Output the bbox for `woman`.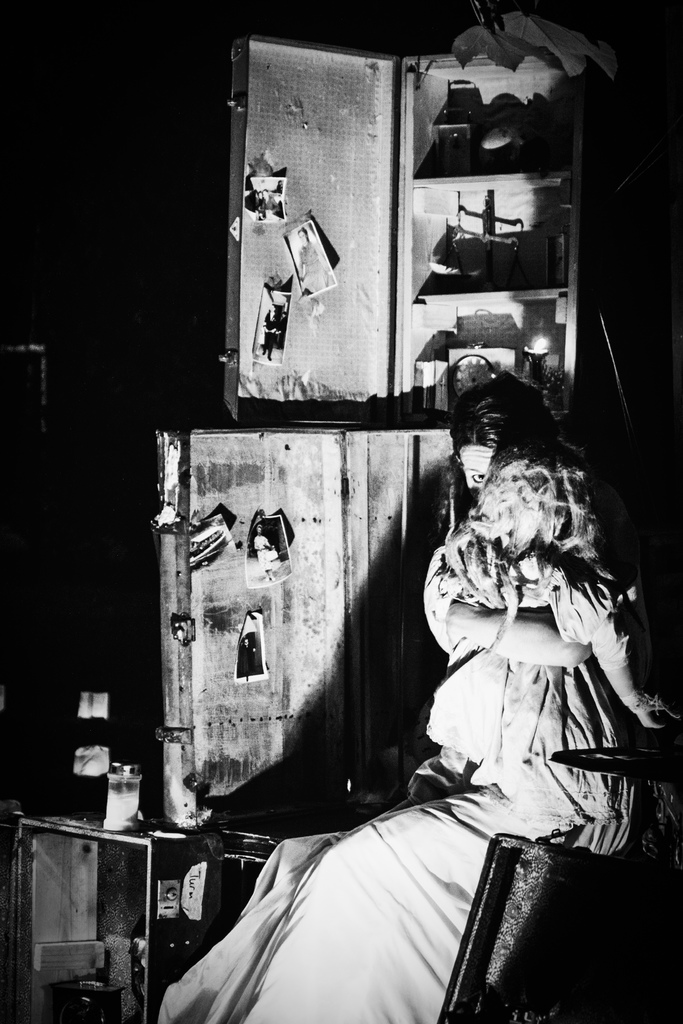
158:370:651:1023.
